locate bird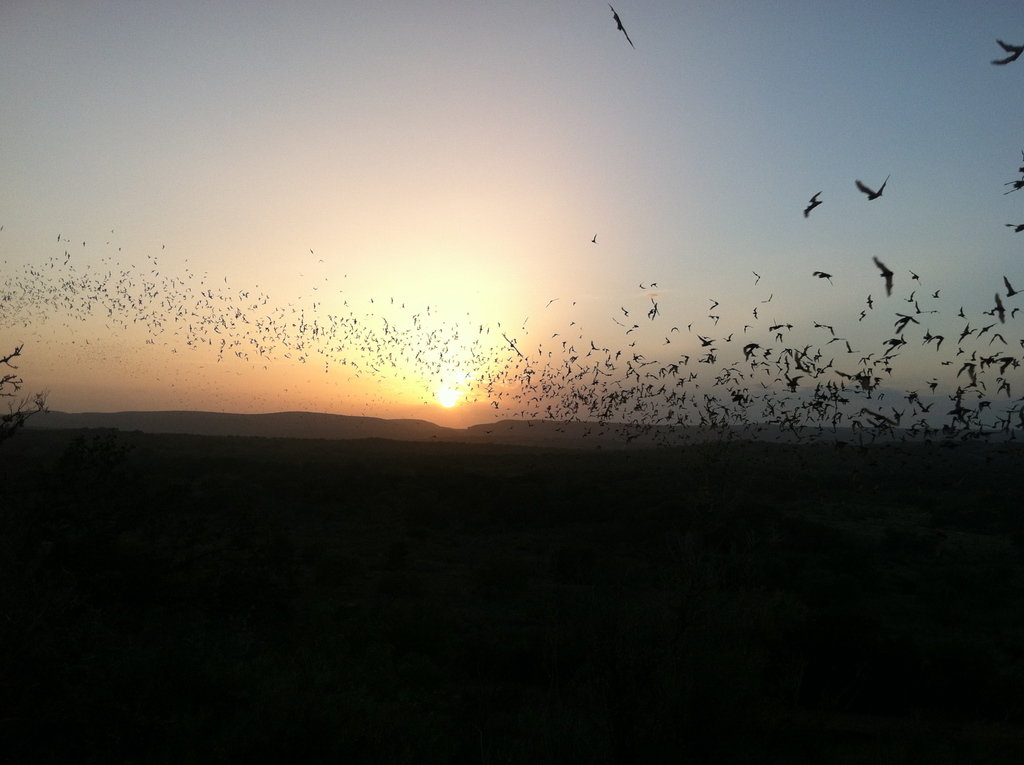
crop(721, 333, 734, 343)
